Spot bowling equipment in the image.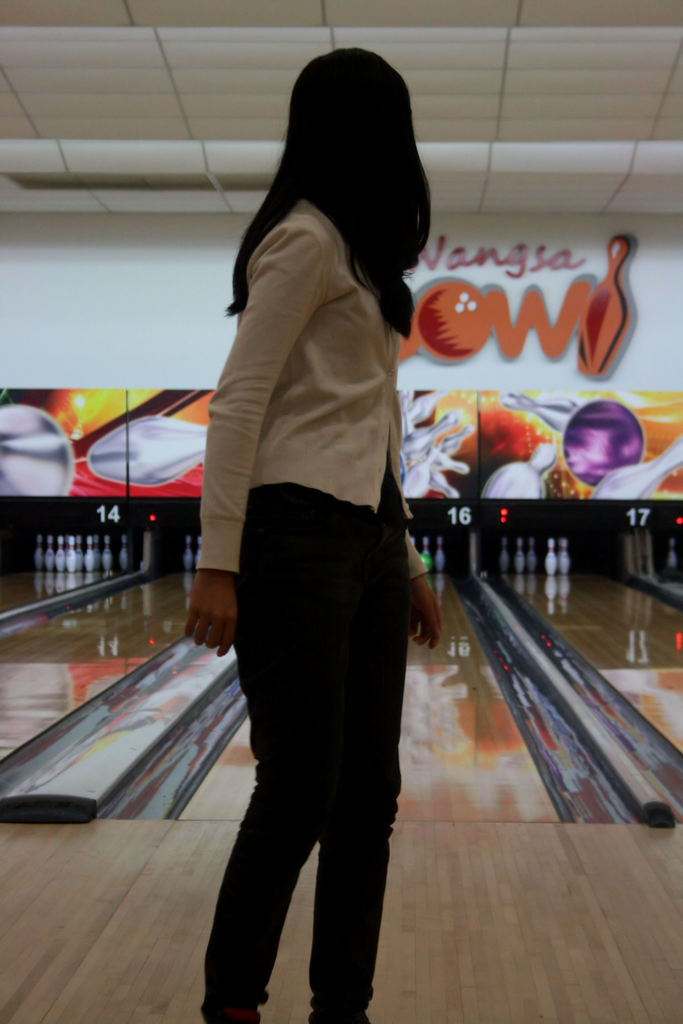
bowling equipment found at 591/430/682/503.
